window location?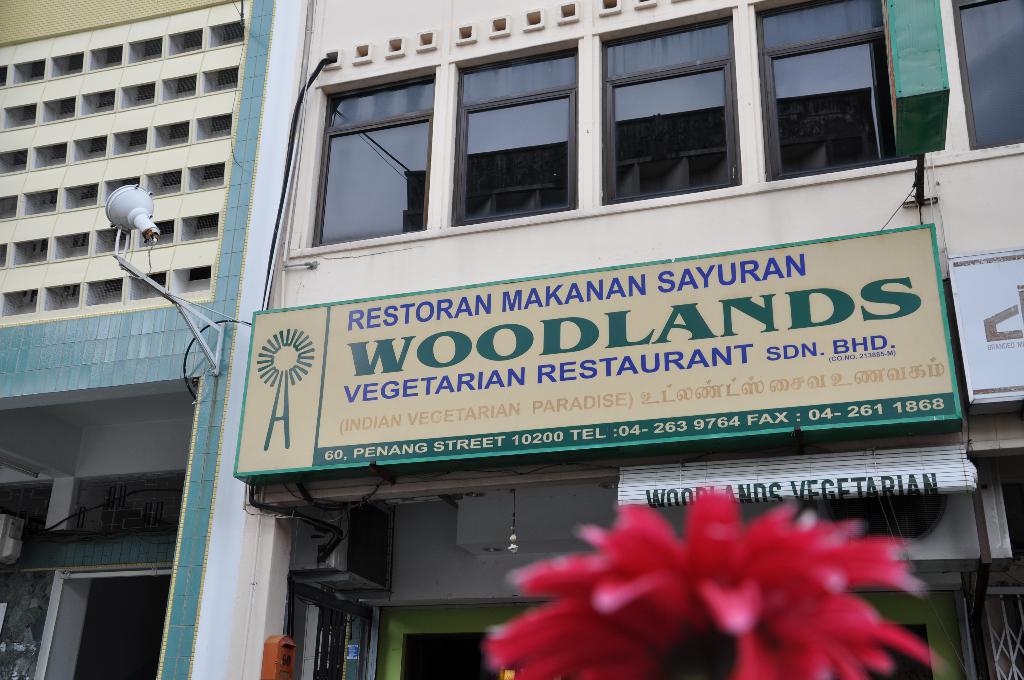
42 98 80 124
